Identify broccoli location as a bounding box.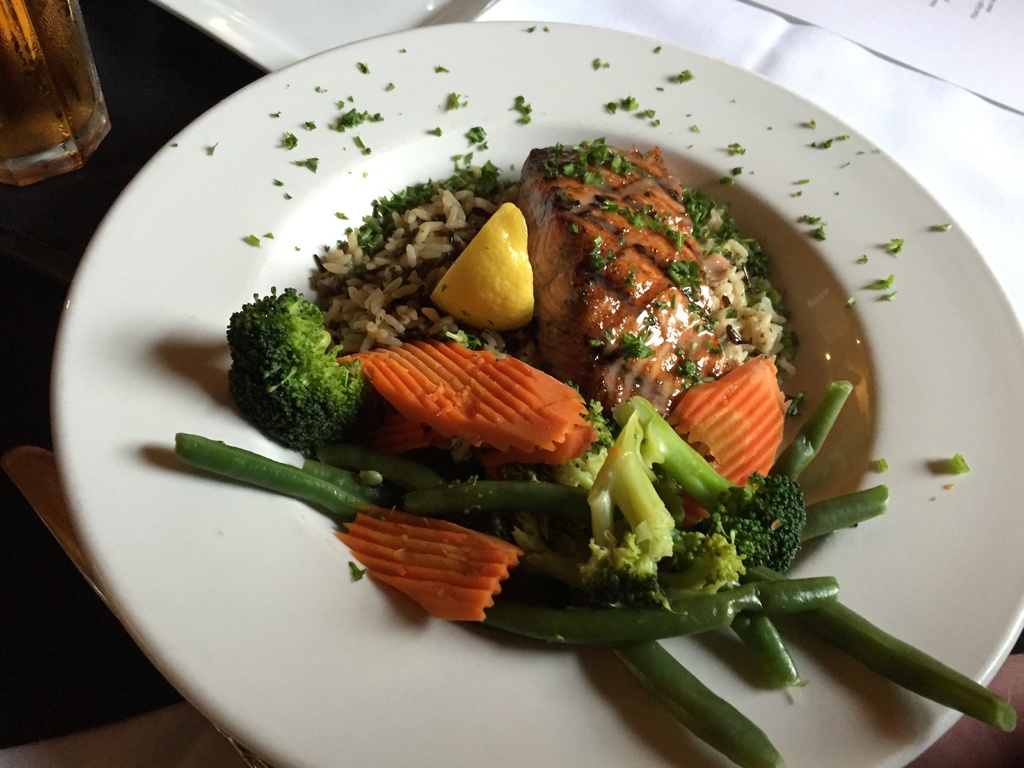
bbox(225, 283, 364, 453).
